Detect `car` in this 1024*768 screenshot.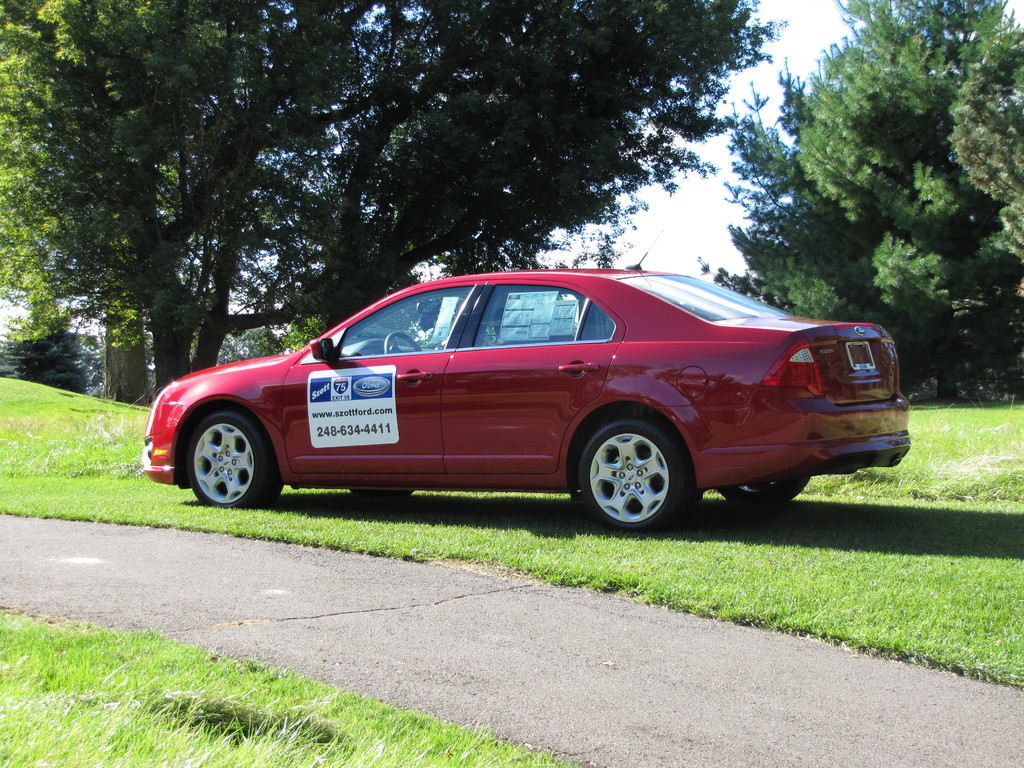
Detection: bbox=(152, 267, 886, 532).
